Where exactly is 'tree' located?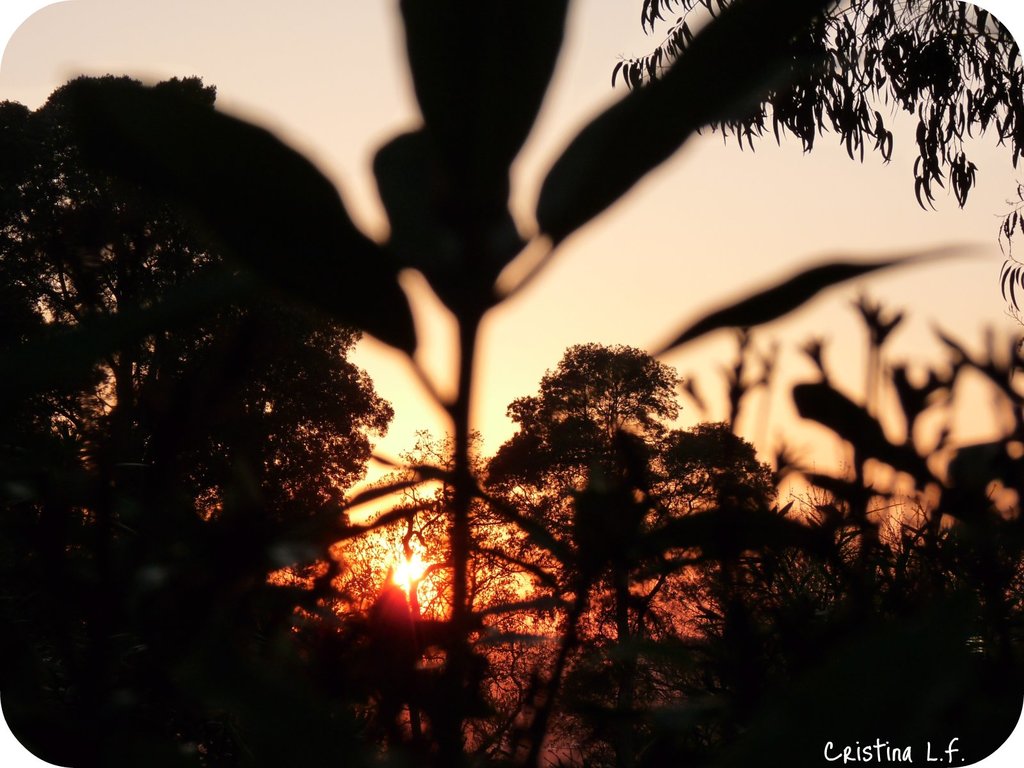
Its bounding box is detection(47, 20, 1002, 721).
